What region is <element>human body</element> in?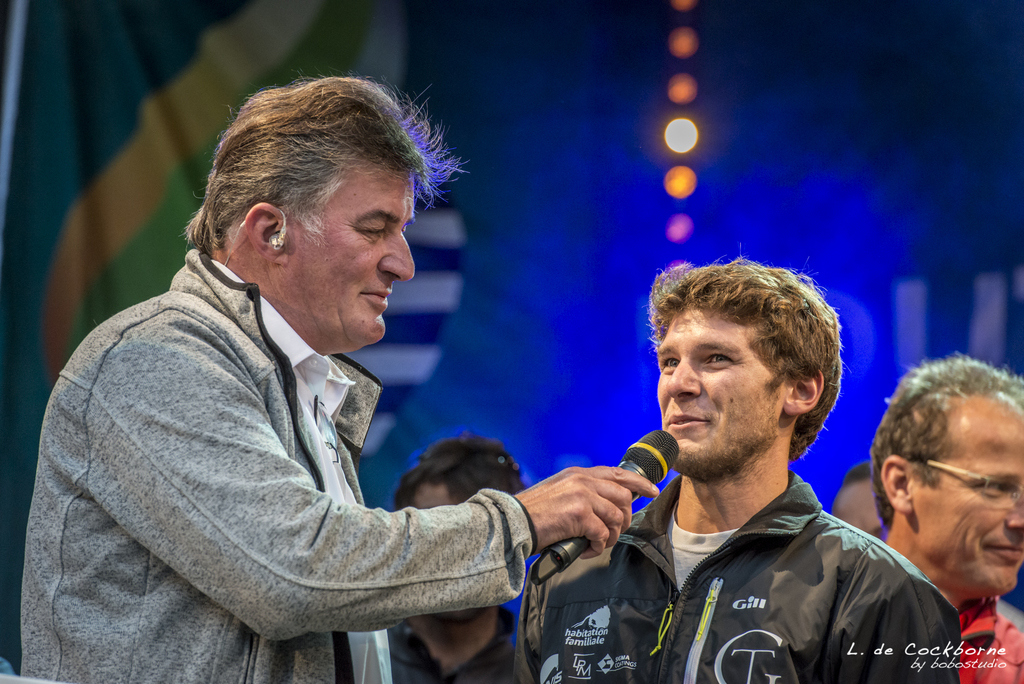
region(565, 280, 926, 673).
